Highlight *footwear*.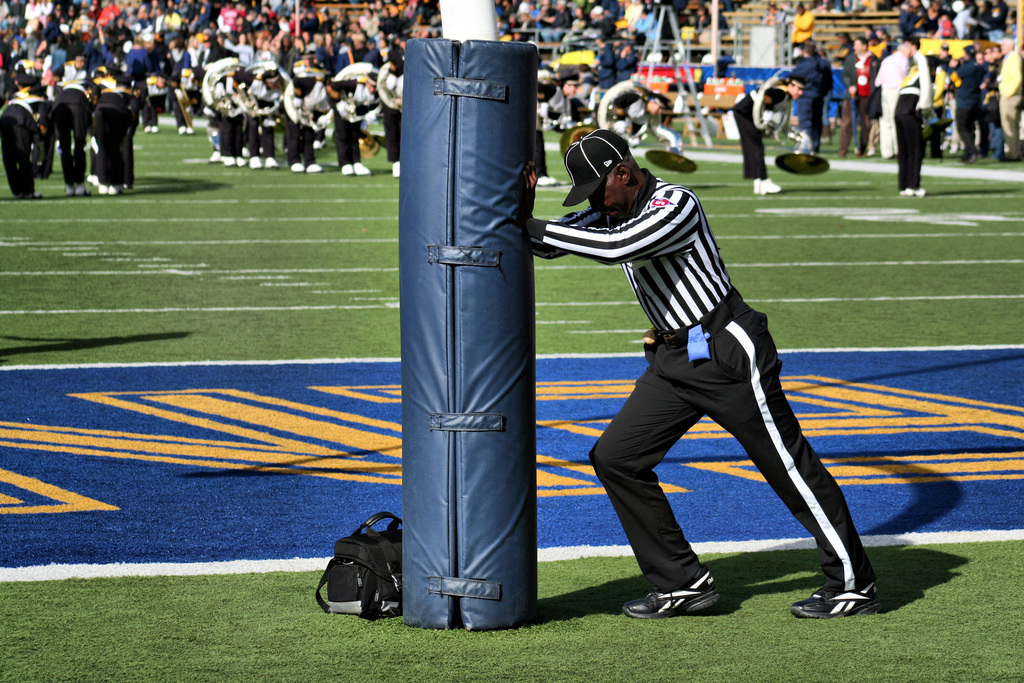
Highlighted region: (248, 154, 263, 171).
